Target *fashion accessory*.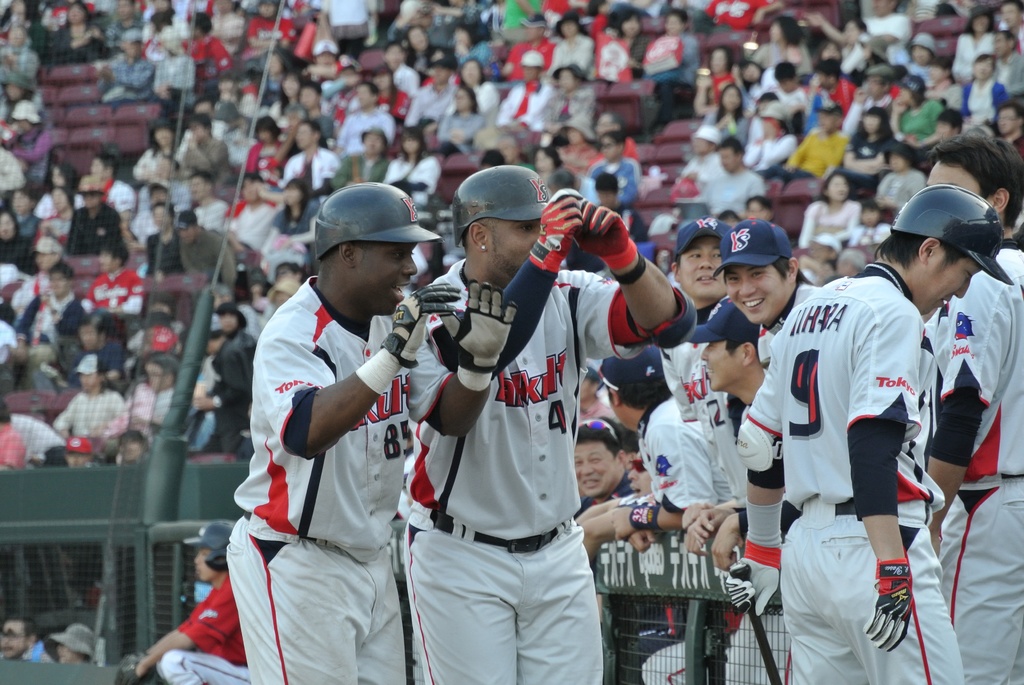
Target region: {"x1": 712, "y1": 212, "x2": 793, "y2": 274}.
